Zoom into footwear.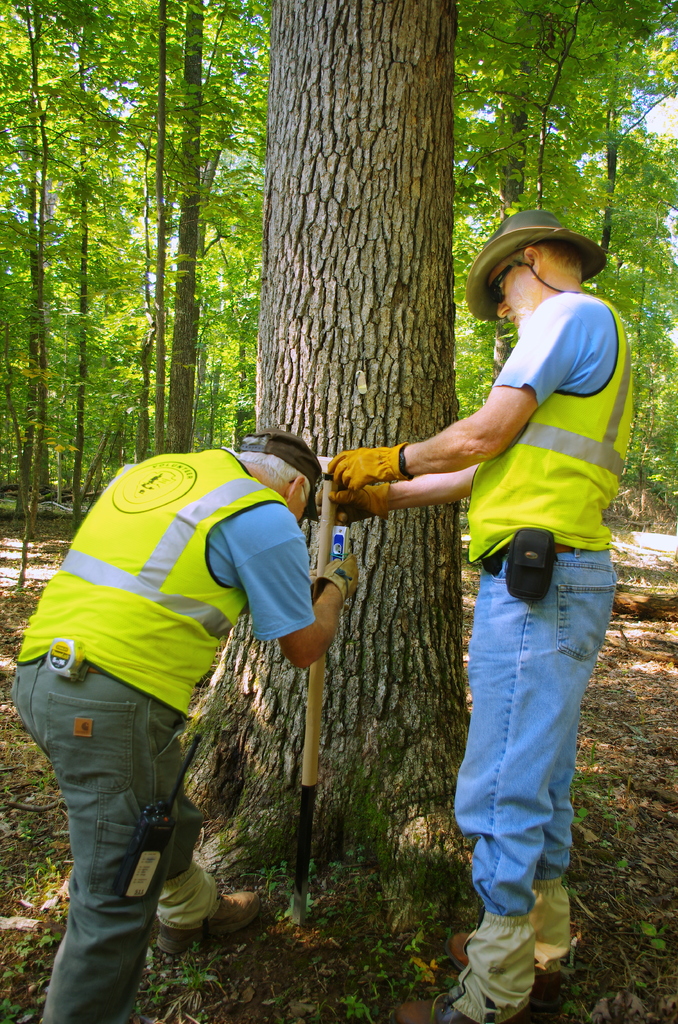
Zoom target: (391,987,468,1023).
